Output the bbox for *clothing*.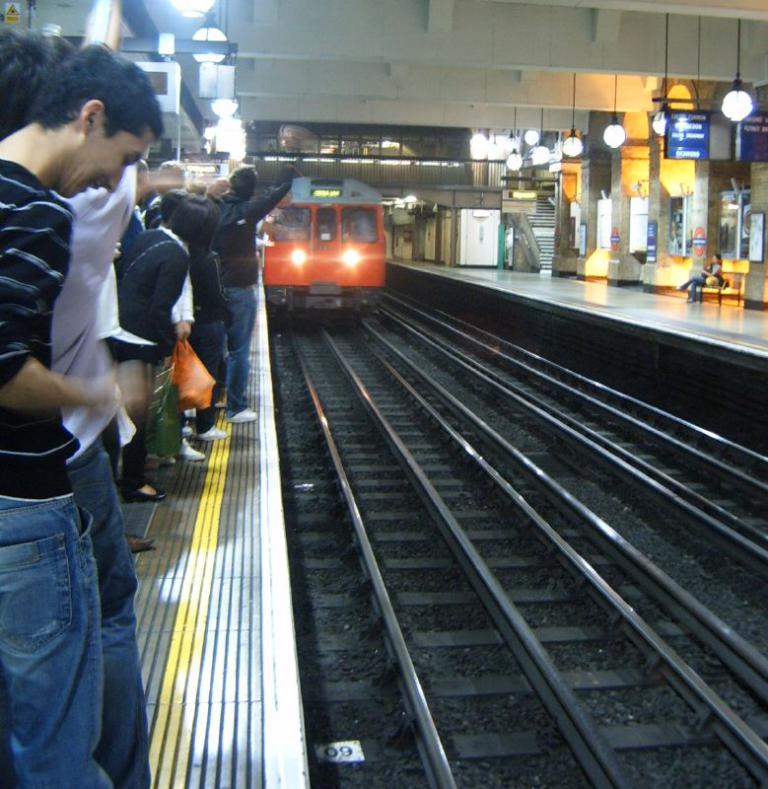
bbox(123, 211, 143, 242).
